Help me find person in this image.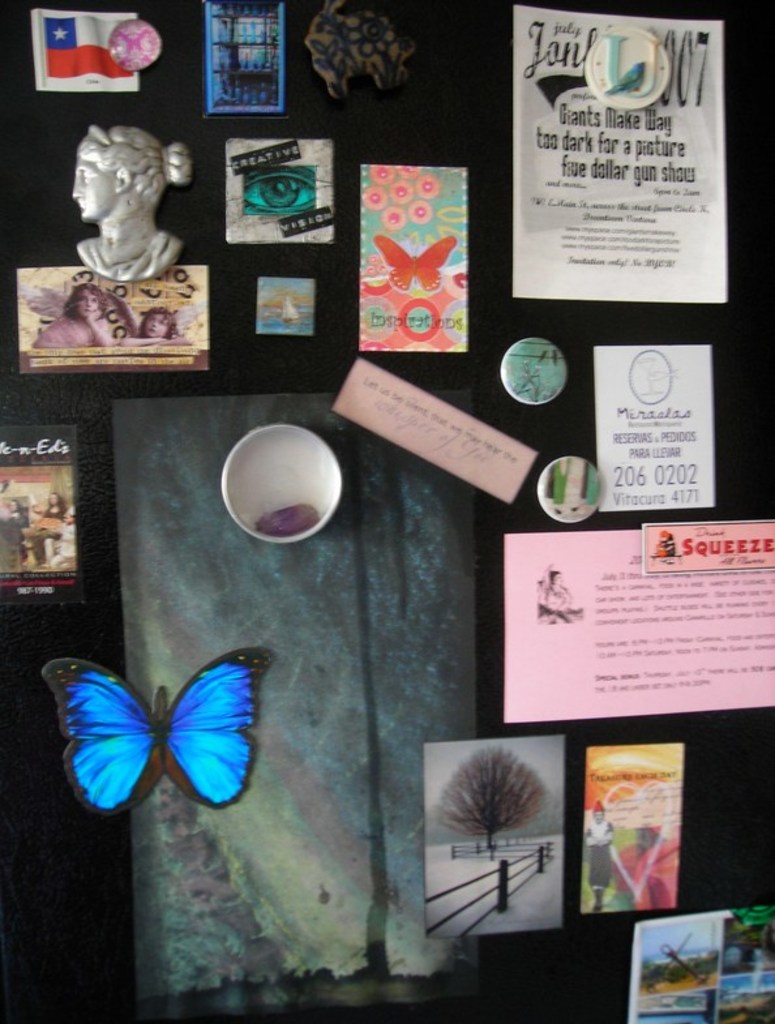
Found it: (72, 124, 193, 284).
